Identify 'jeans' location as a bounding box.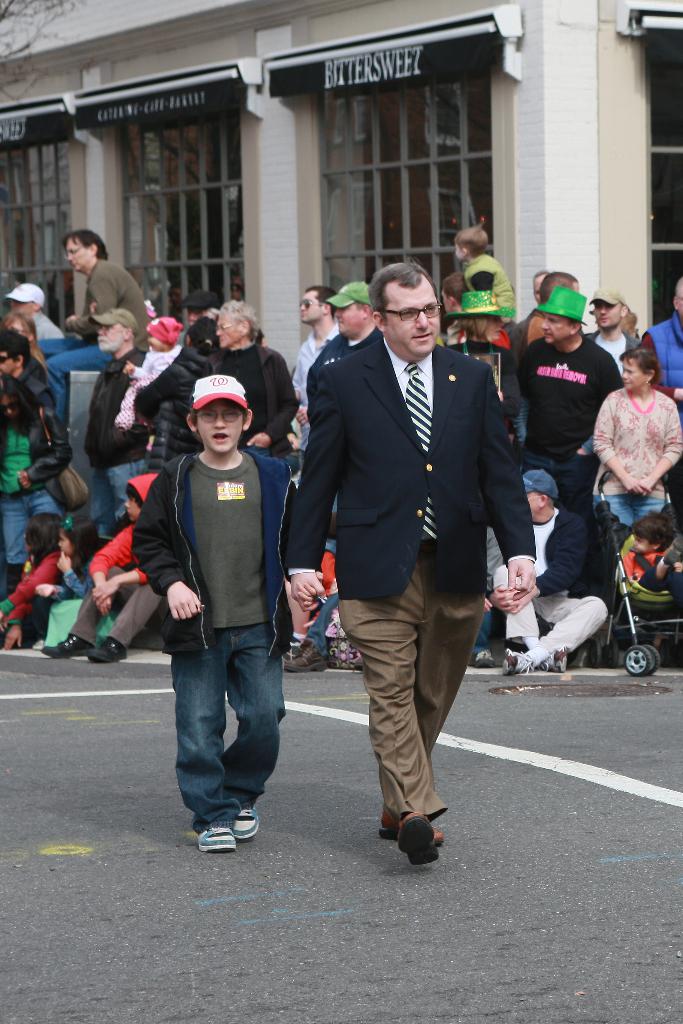
[x1=597, y1=496, x2=679, y2=524].
